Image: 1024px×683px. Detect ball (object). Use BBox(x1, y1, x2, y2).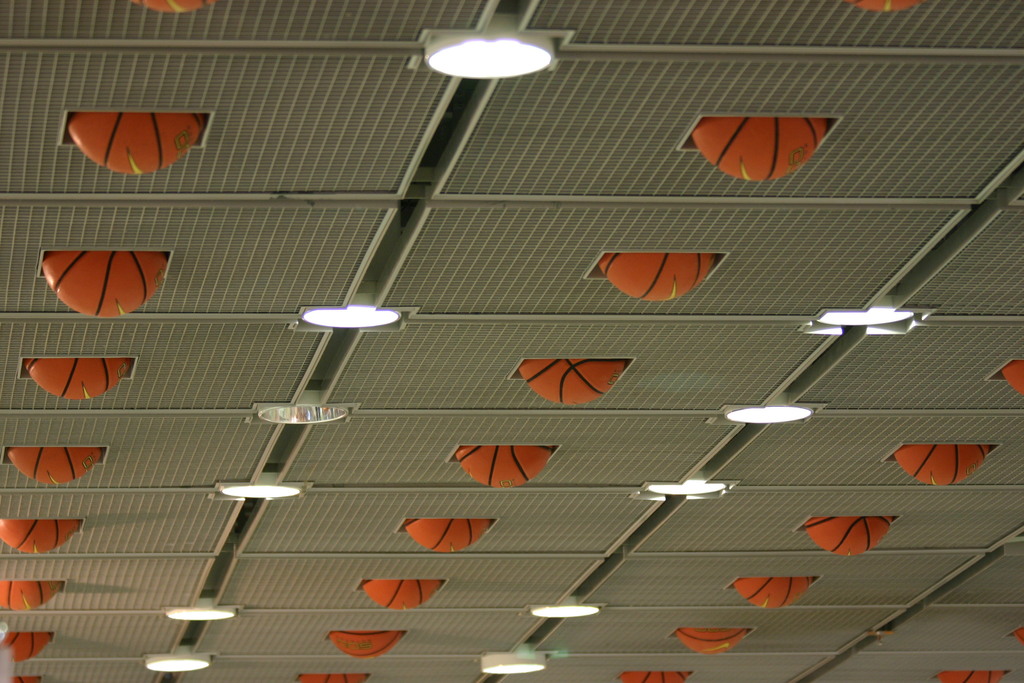
BBox(929, 672, 1009, 682).
